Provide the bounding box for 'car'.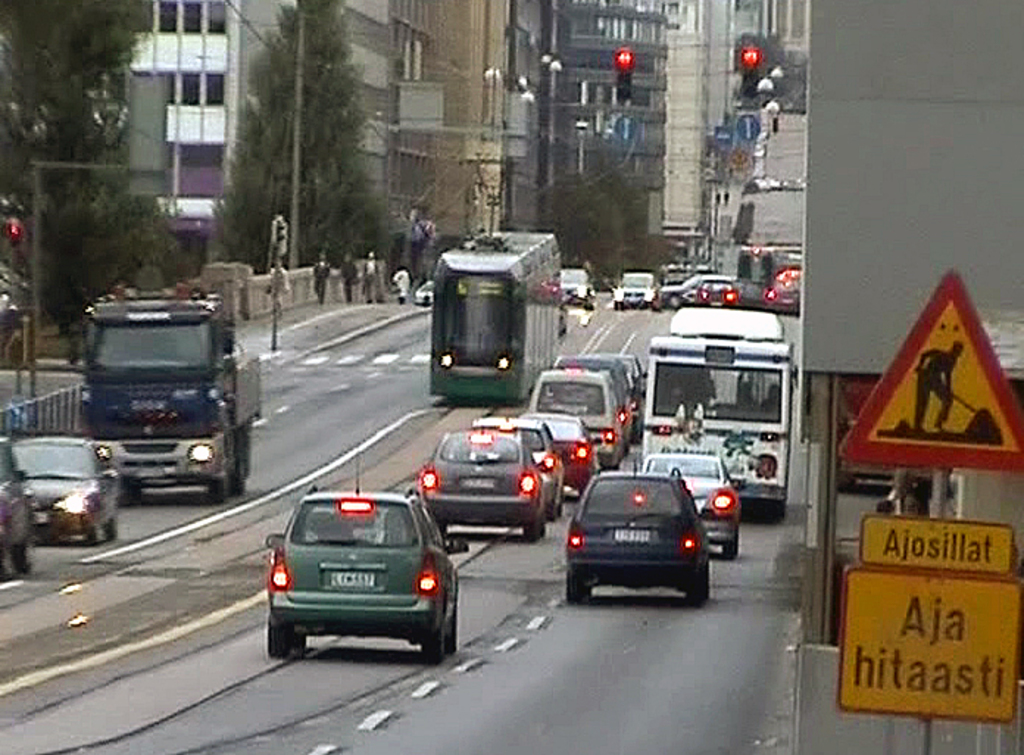
x1=413, y1=431, x2=546, y2=540.
